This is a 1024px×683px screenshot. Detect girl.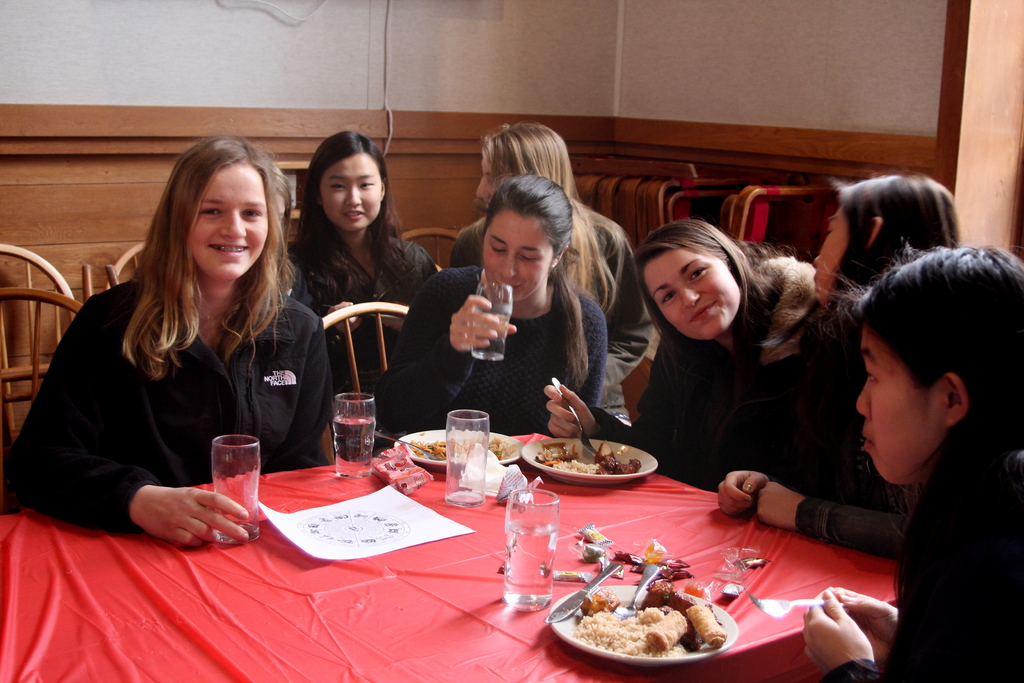
x1=627 y1=213 x2=805 y2=491.
